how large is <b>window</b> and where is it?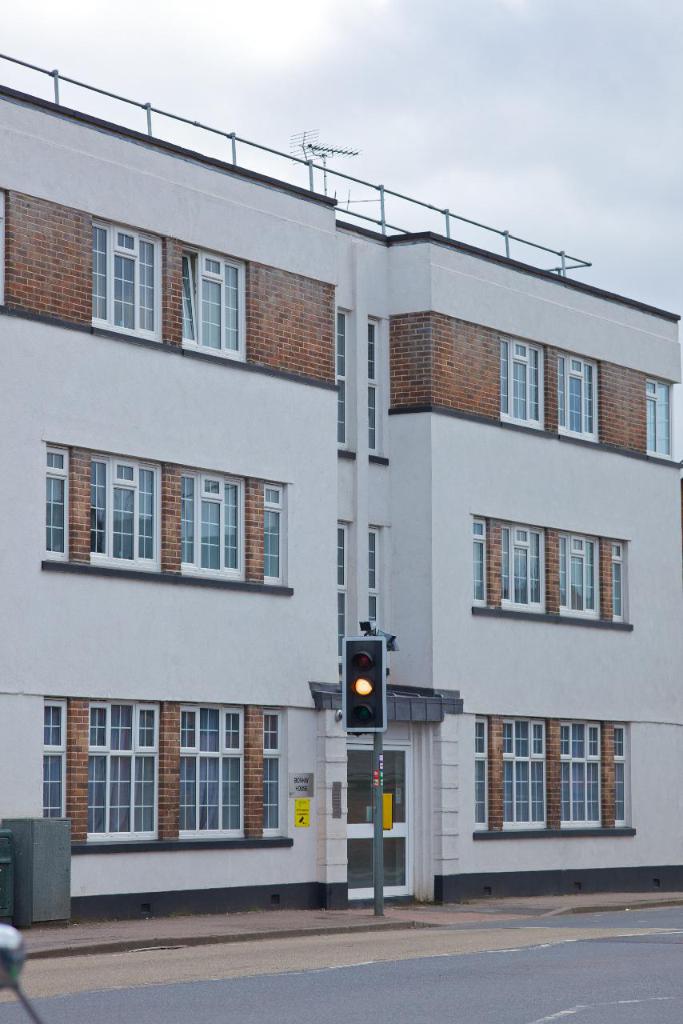
Bounding box: 334/308/355/456.
